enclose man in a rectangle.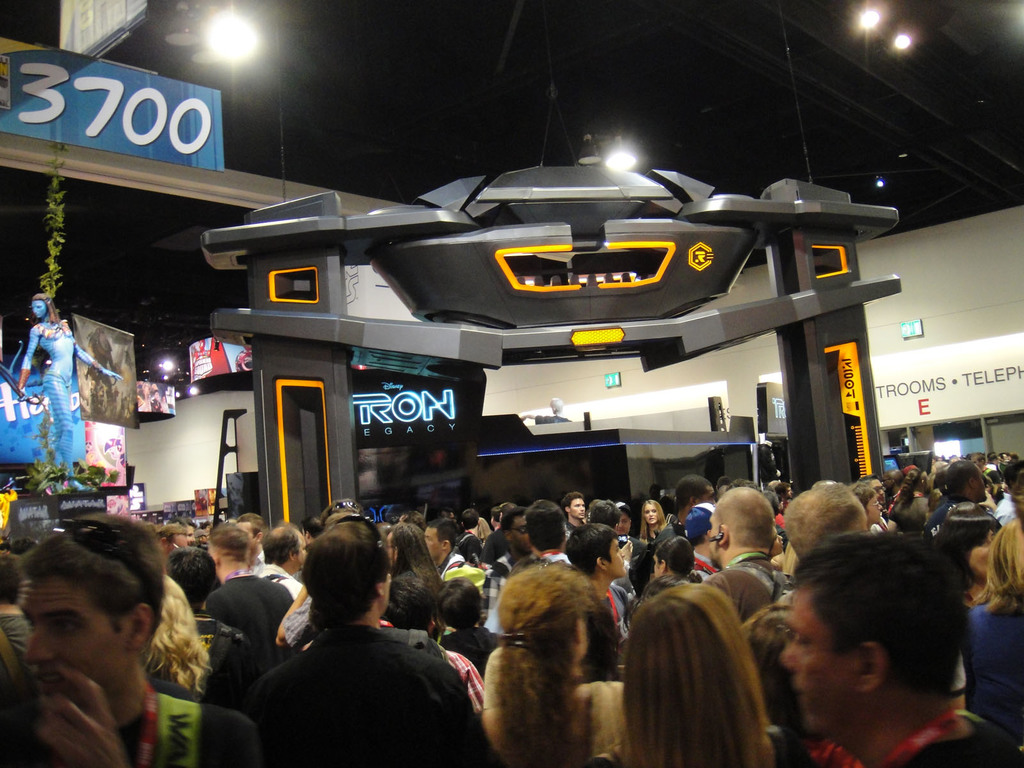
bbox(779, 537, 1016, 767).
